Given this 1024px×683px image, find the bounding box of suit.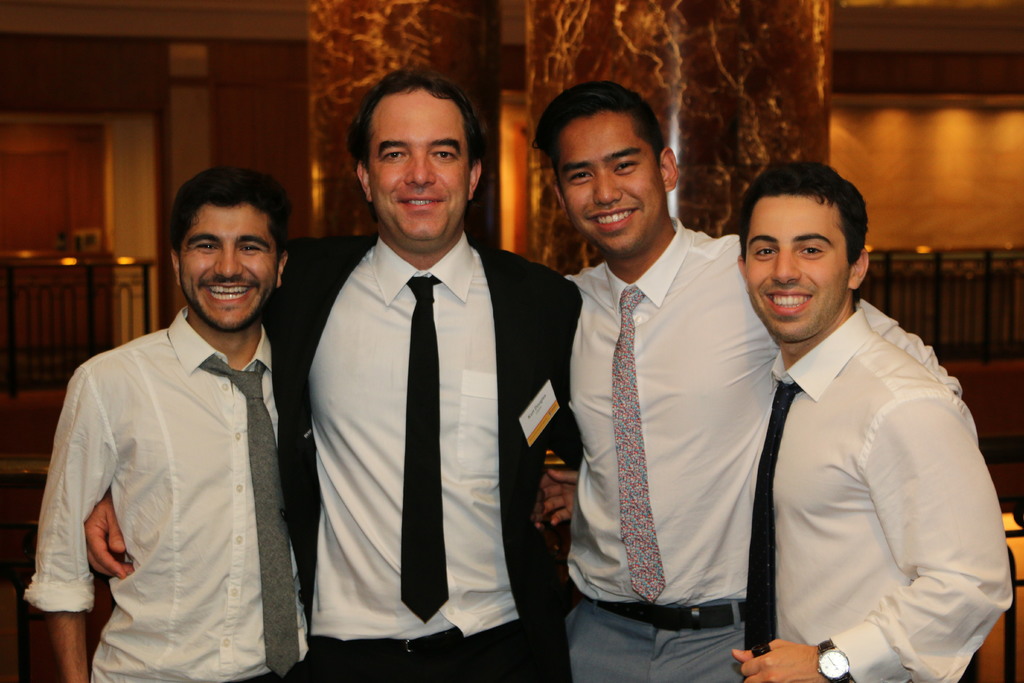
[x1=282, y1=126, x2=572, y2=671].
